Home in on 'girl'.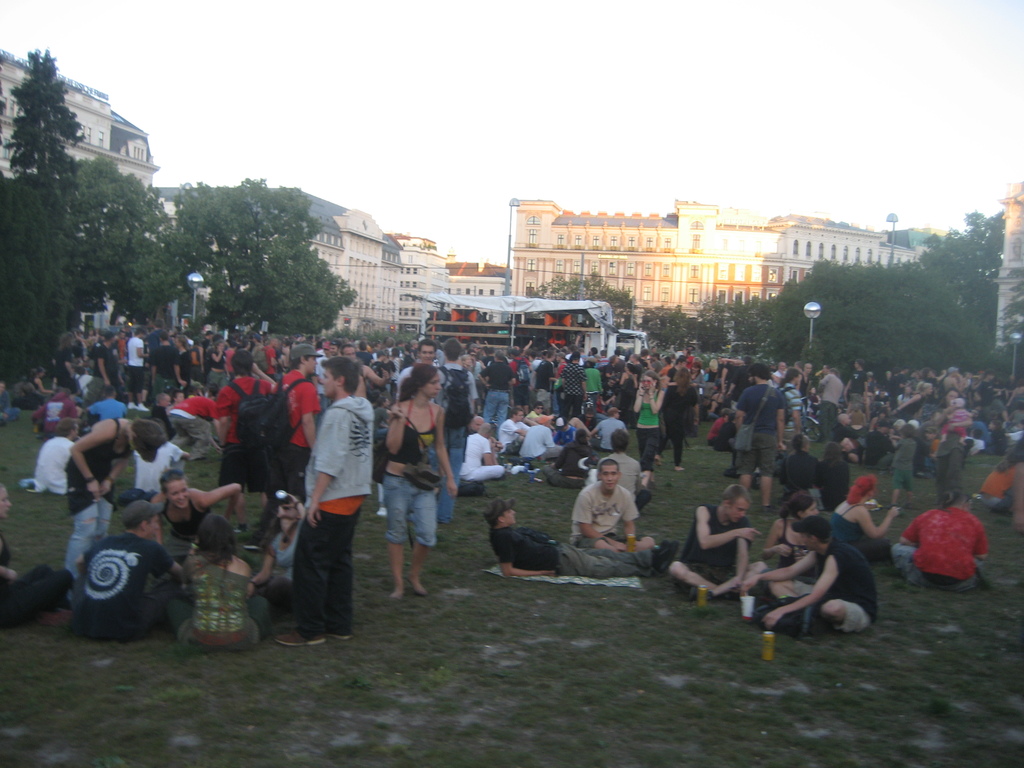
Homed in at detection(161, 516, 268, 641).
